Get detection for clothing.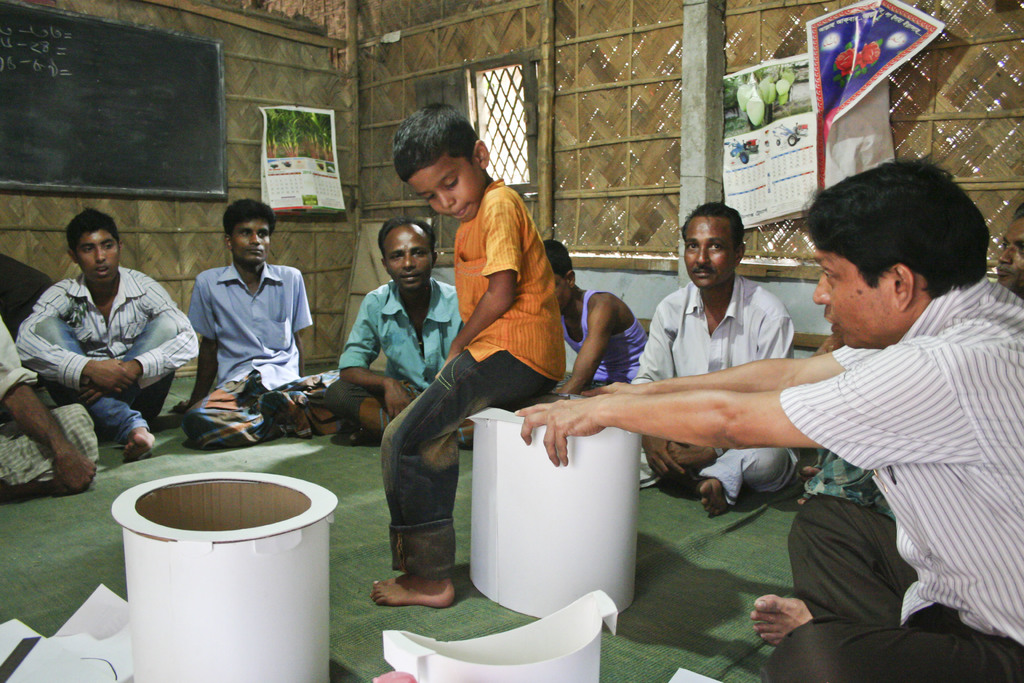
Detection: bbox(0, 313, 102, 504).
